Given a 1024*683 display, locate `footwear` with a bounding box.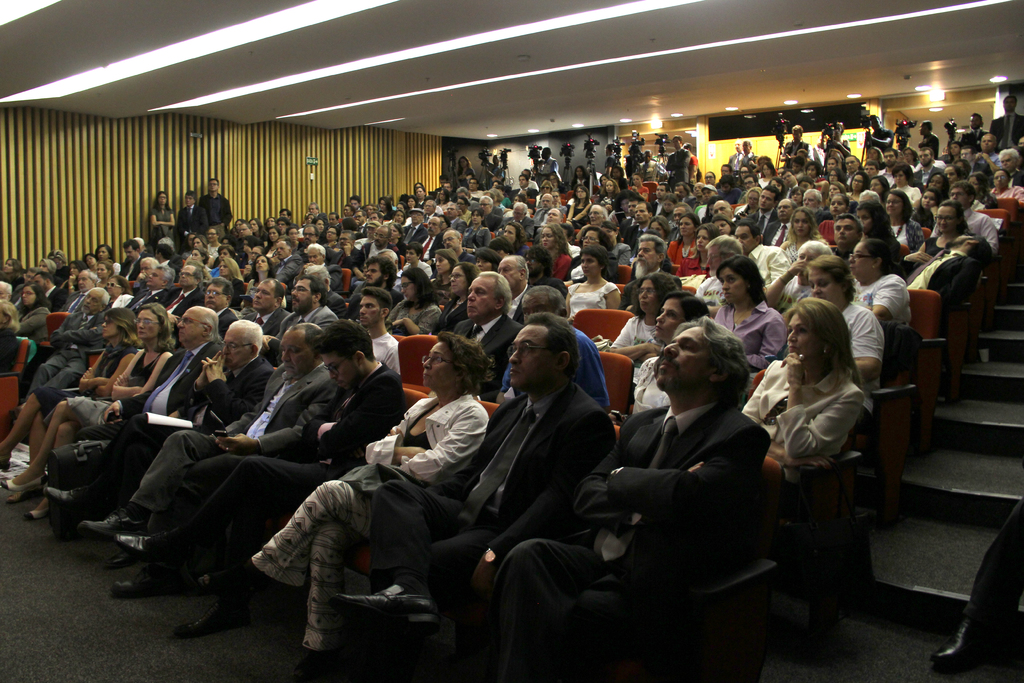
Located: bbox=(1, 473, 46, 488).
